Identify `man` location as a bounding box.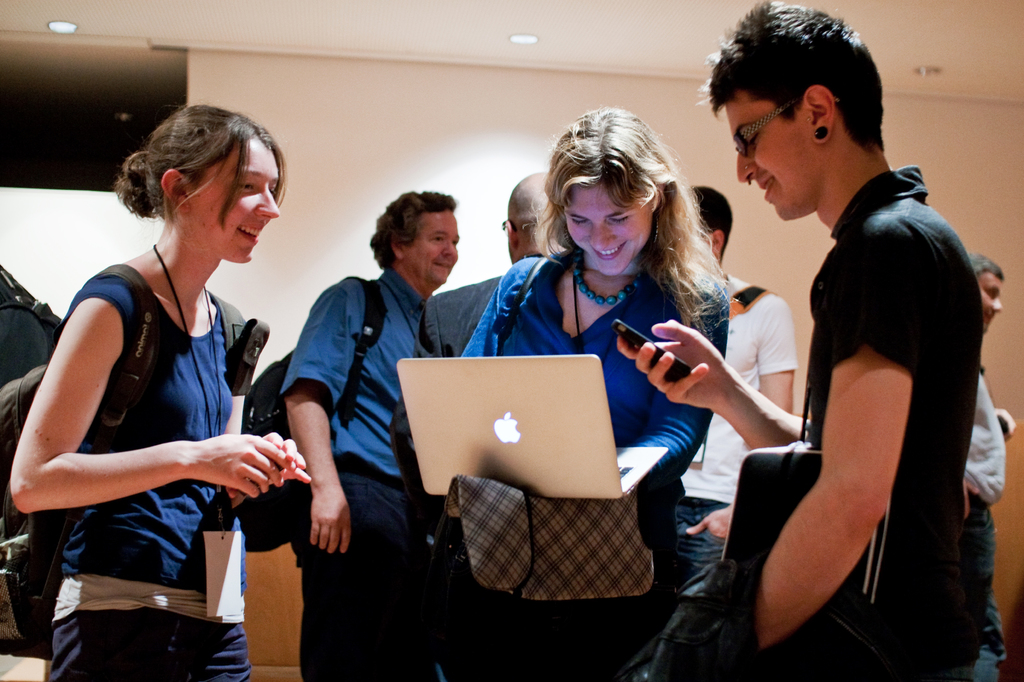
281/193/462/681.
